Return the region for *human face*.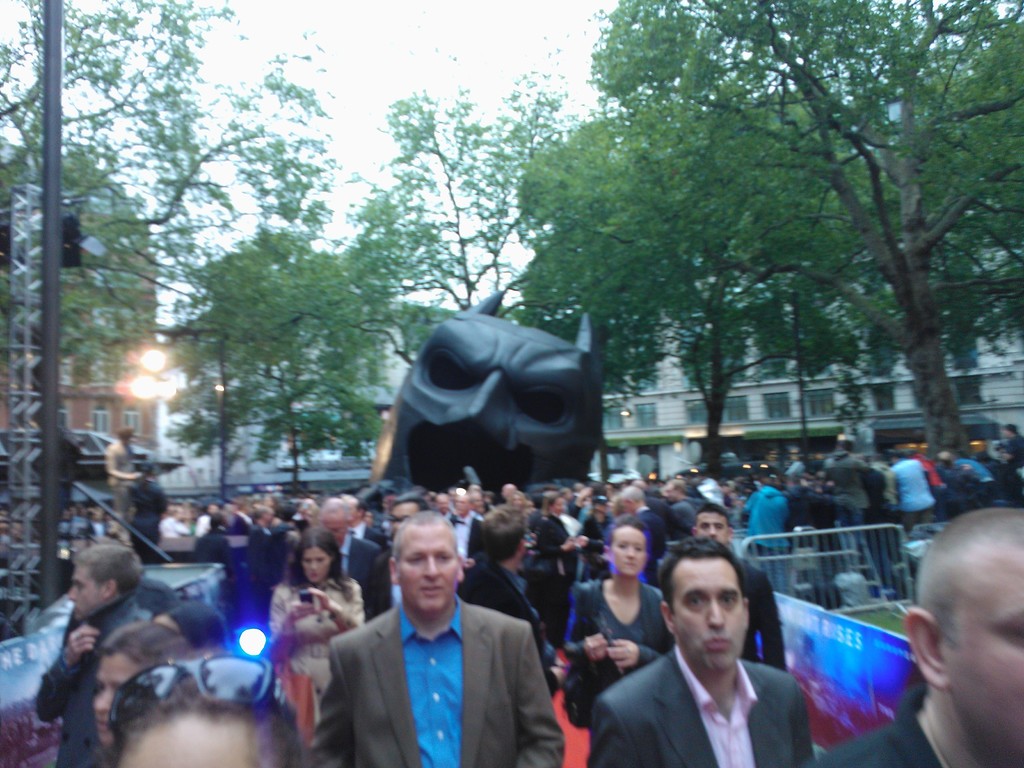
pyautogui.locateOnScreen(399, 521, 463, 615).
